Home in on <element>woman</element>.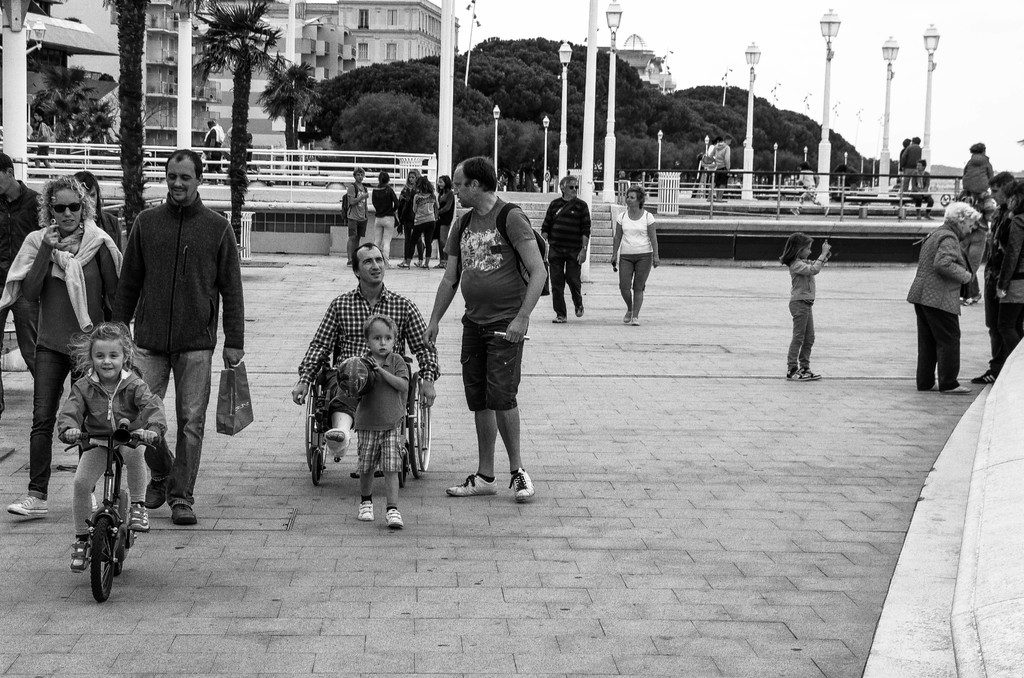
Homed in at 907:201:984:394.
